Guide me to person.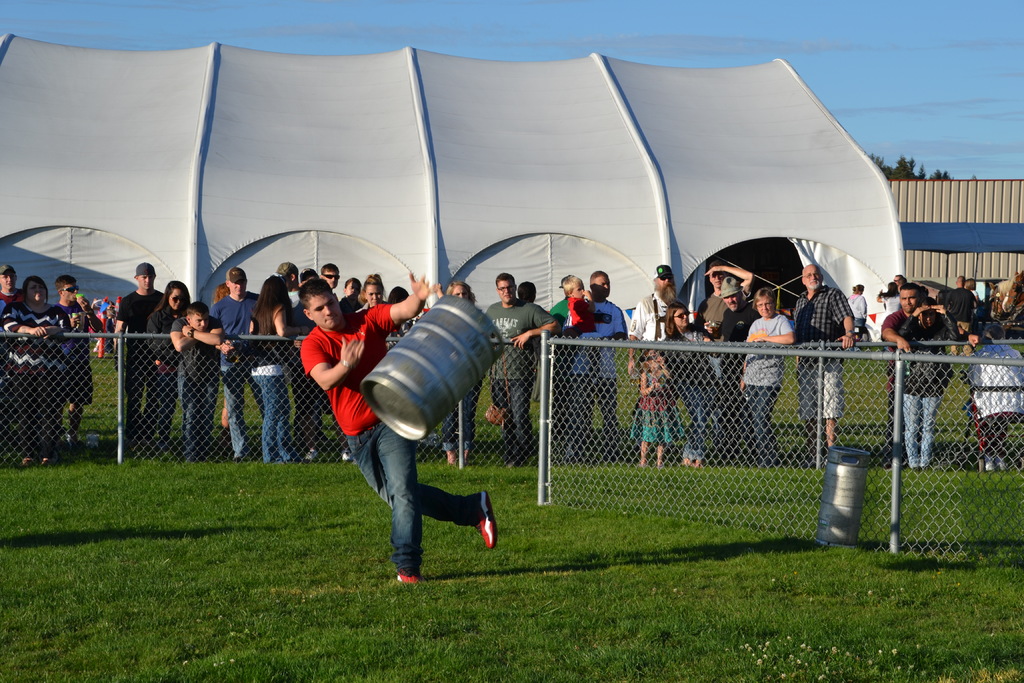
Guidance: <bbox>143, 277, 192, 459</bbox>.
